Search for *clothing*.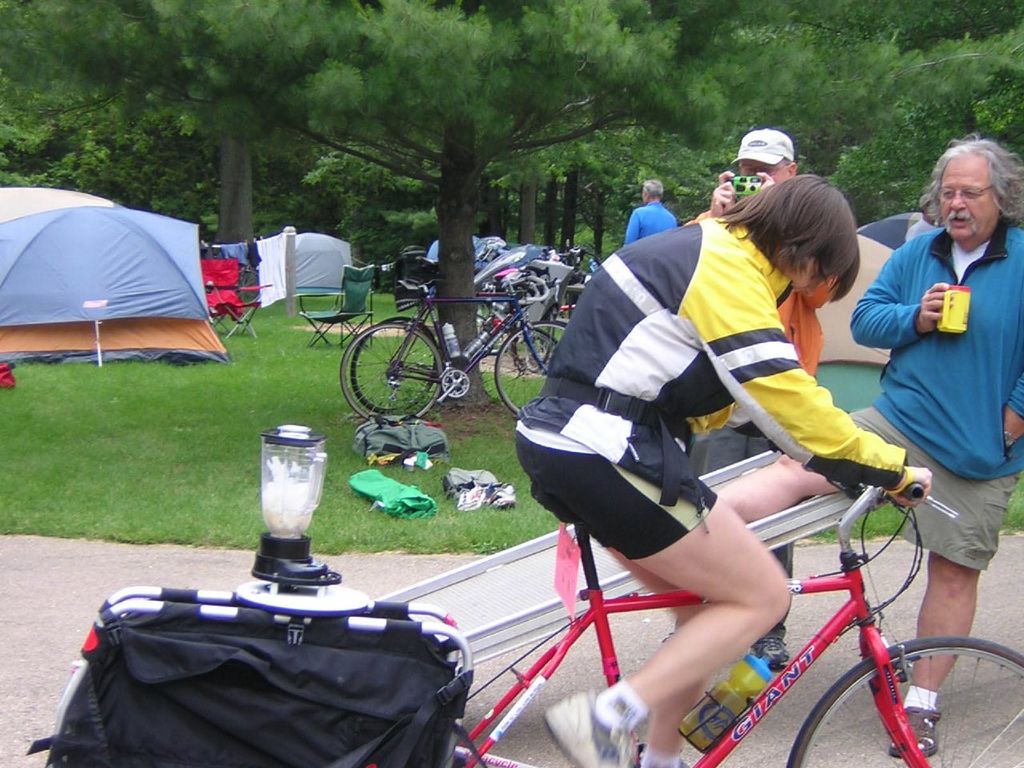
Found at (622, 198, 676, 246).
